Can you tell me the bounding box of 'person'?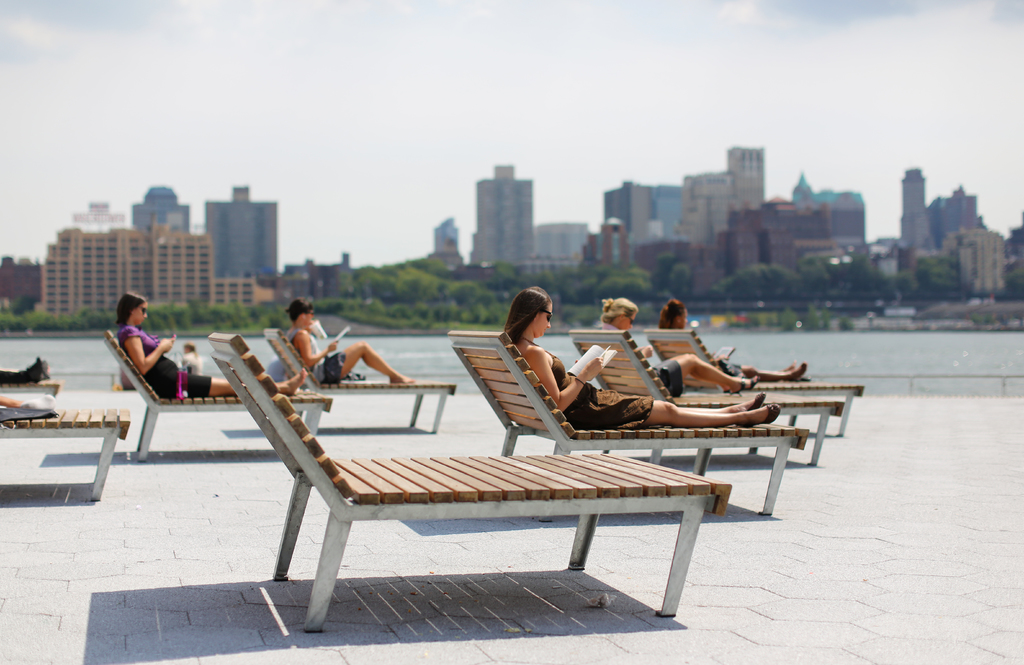
bbox(289, 298, 416, 383).
